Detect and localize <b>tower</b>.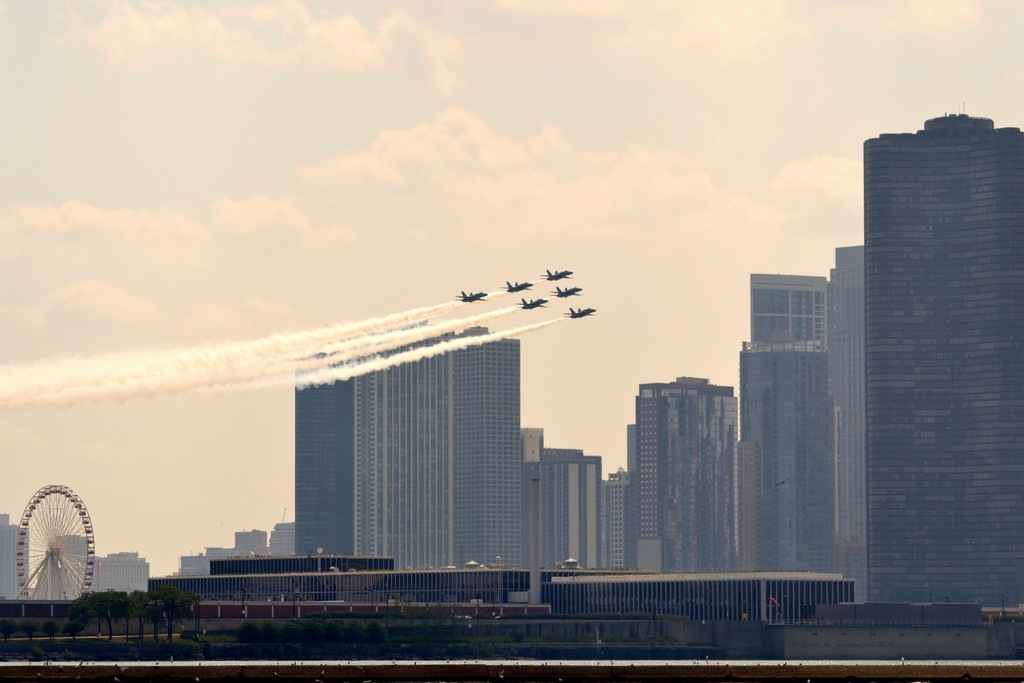
Localized at bbox=(858, 114, 1023, 614).
